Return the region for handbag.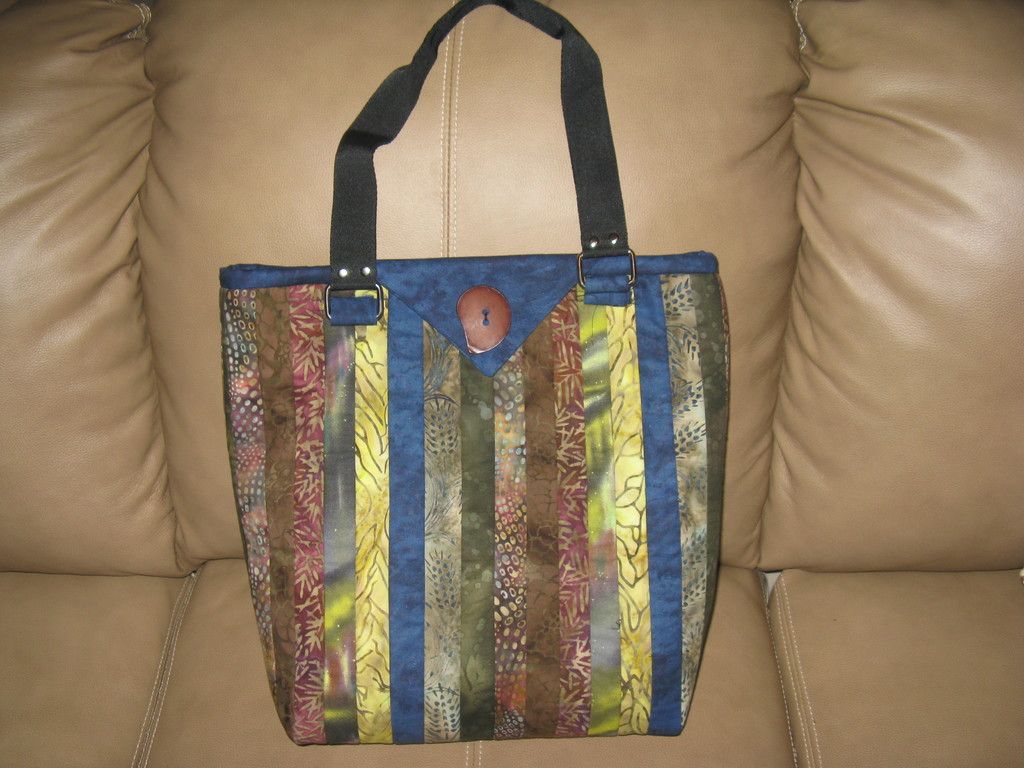
{"left": 222, "top": 0, "right": 730, "bottom": 747}.
